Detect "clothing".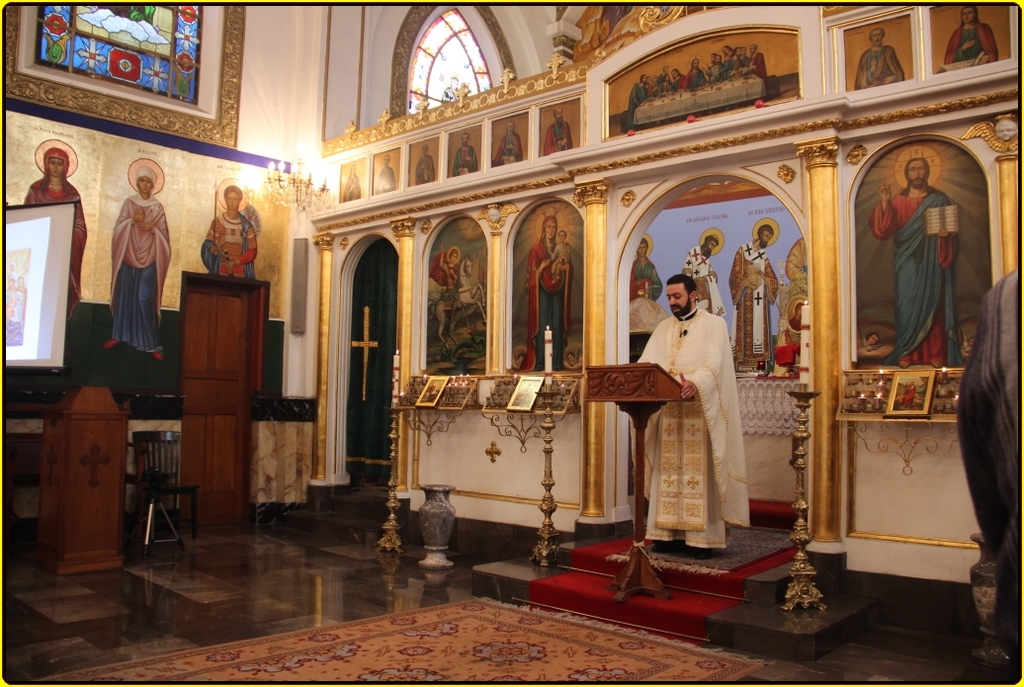
Detected at 870:184:970:362.
